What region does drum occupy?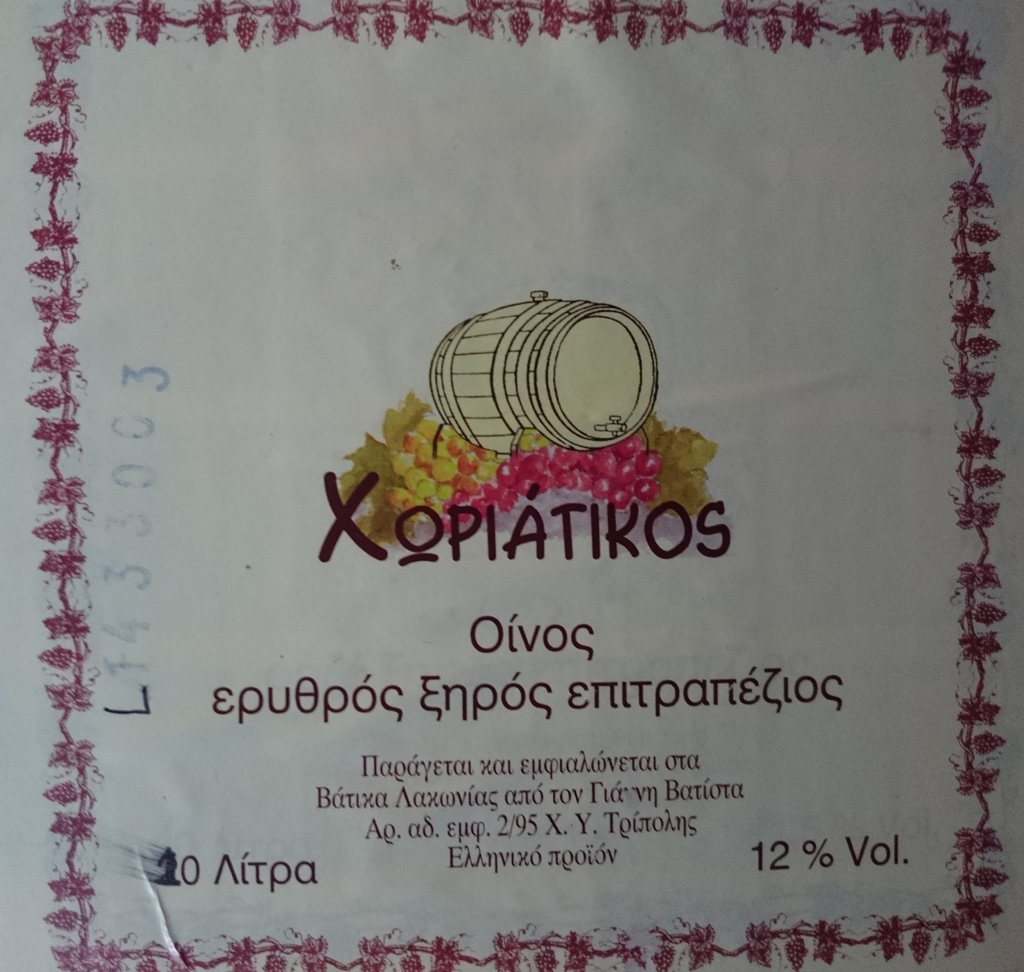
<bbox>423, 296, 659, 458</bbox>.
